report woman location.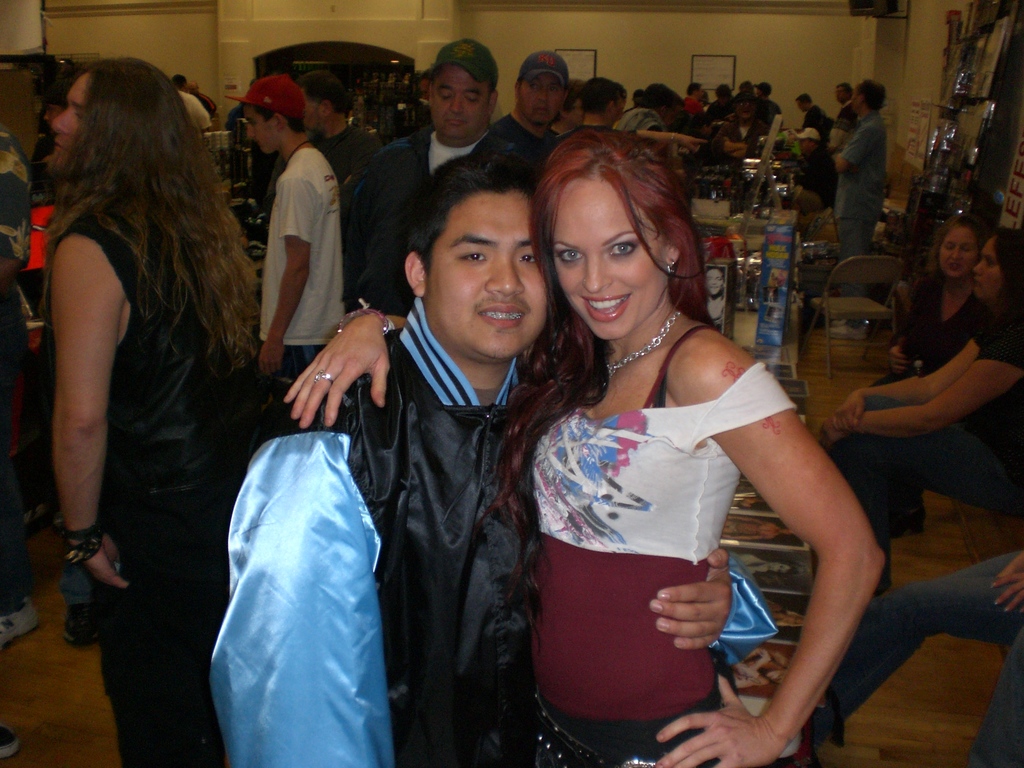
Report: rect(504, 131, 824, 767).
